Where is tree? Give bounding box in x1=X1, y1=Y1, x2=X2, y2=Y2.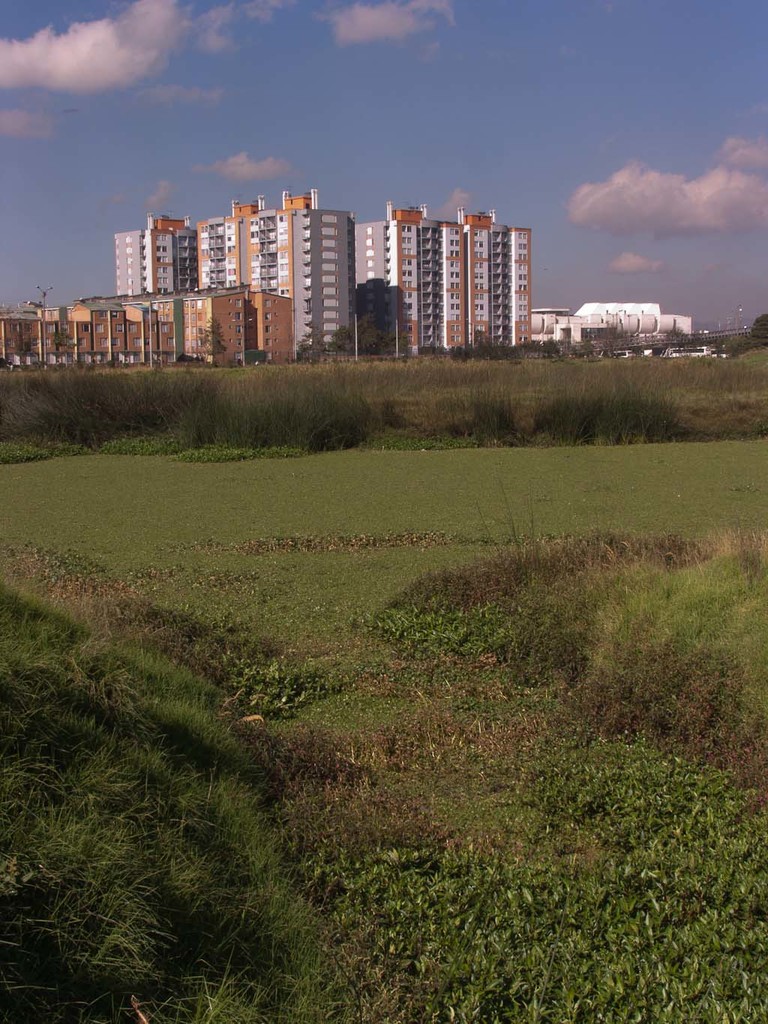
x1=200, y1=315, x2=226, y2=365.
